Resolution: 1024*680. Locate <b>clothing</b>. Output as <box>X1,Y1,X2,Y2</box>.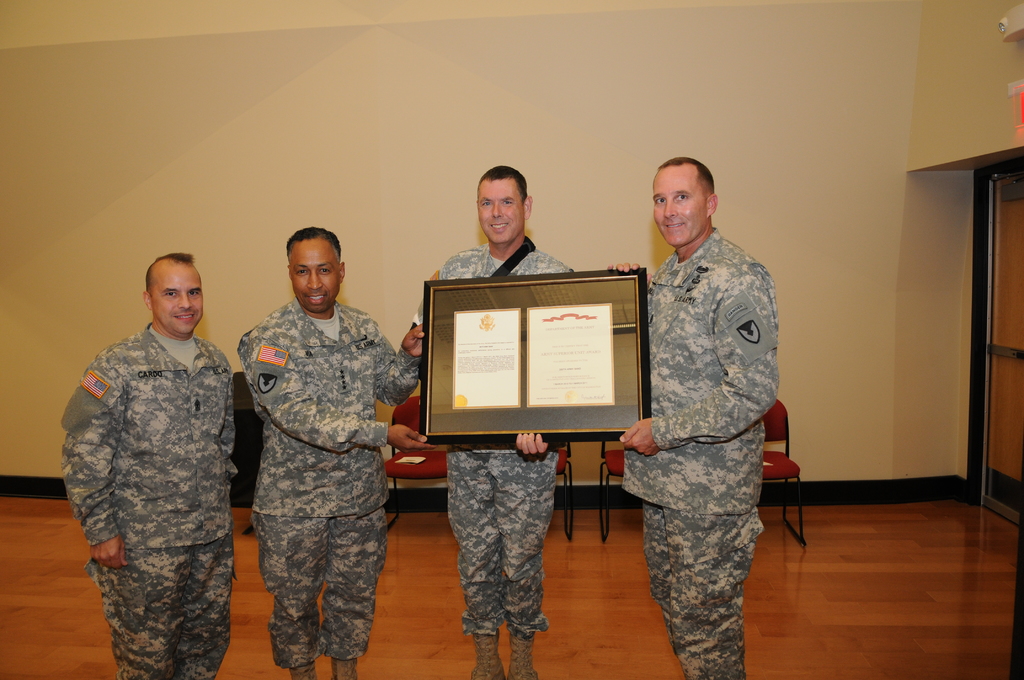
<box>404,241,577,639</box>.
